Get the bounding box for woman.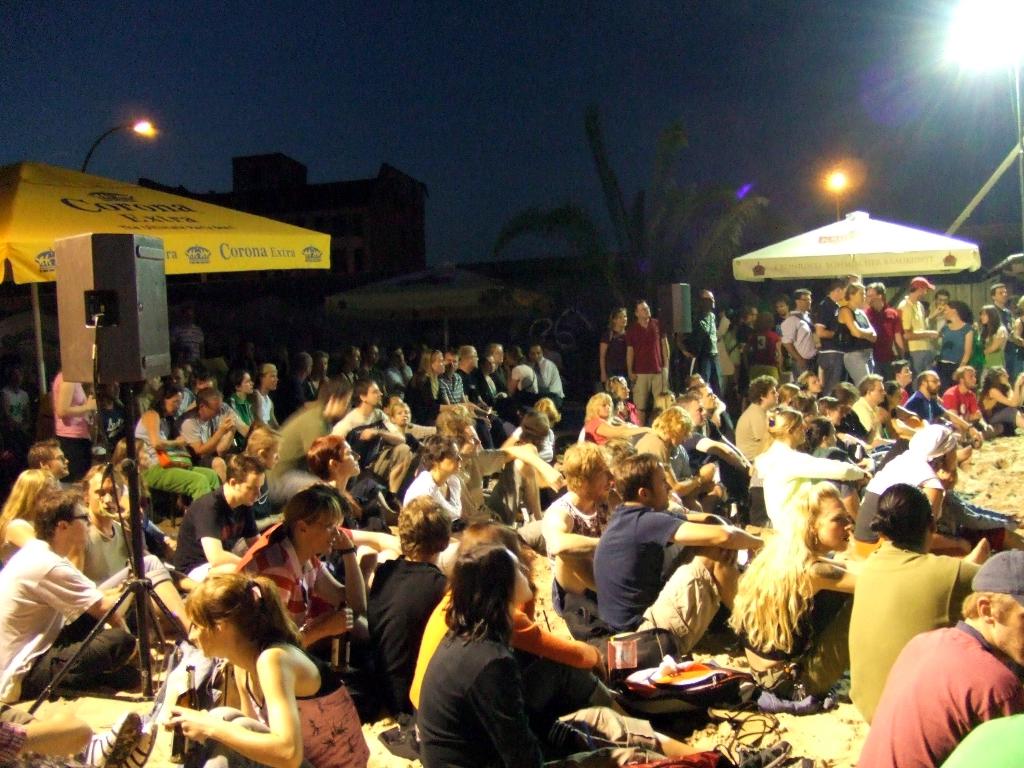
region(584, 397, 649, 445).
